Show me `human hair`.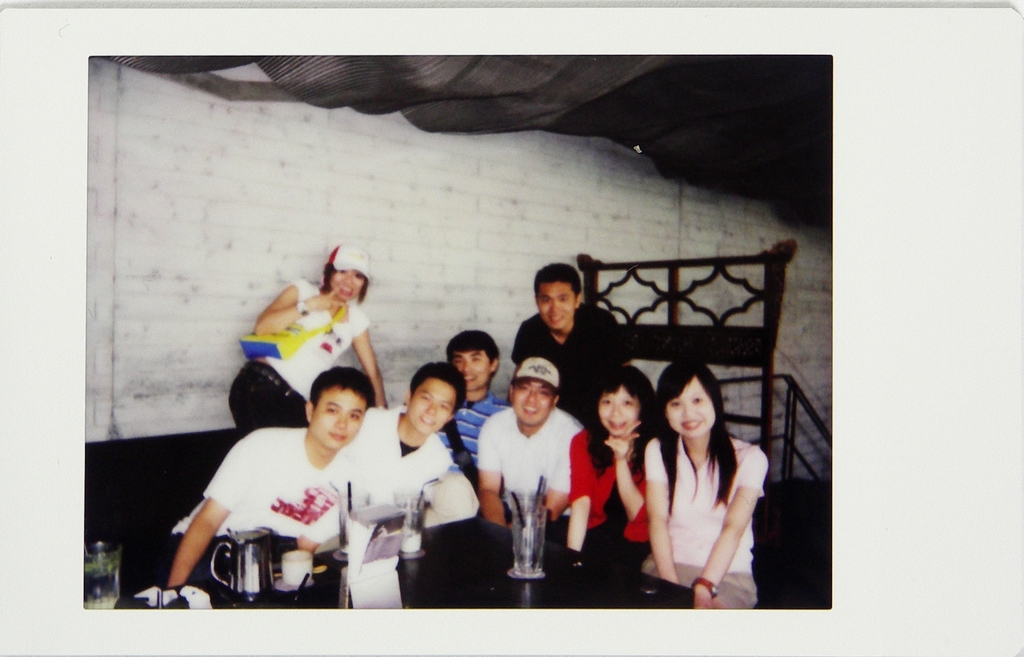
`human hair` is here: crop(664, 377, 740, 489).
